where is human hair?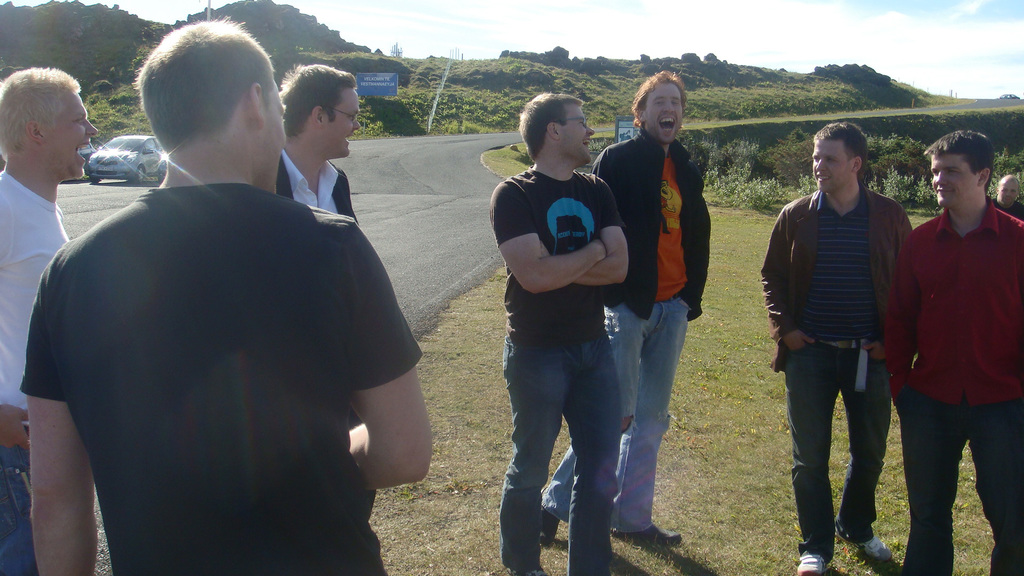
[139,15,282,149].
